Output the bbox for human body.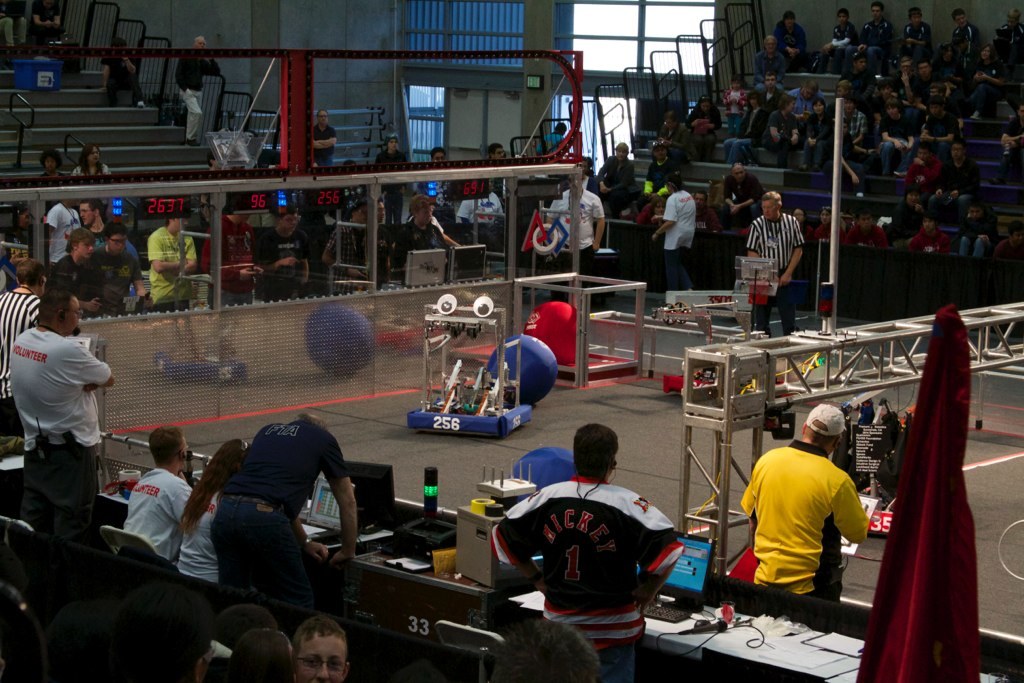
{"x1": 203, "y1": 199, "x2": 262, "y2": 305}.
